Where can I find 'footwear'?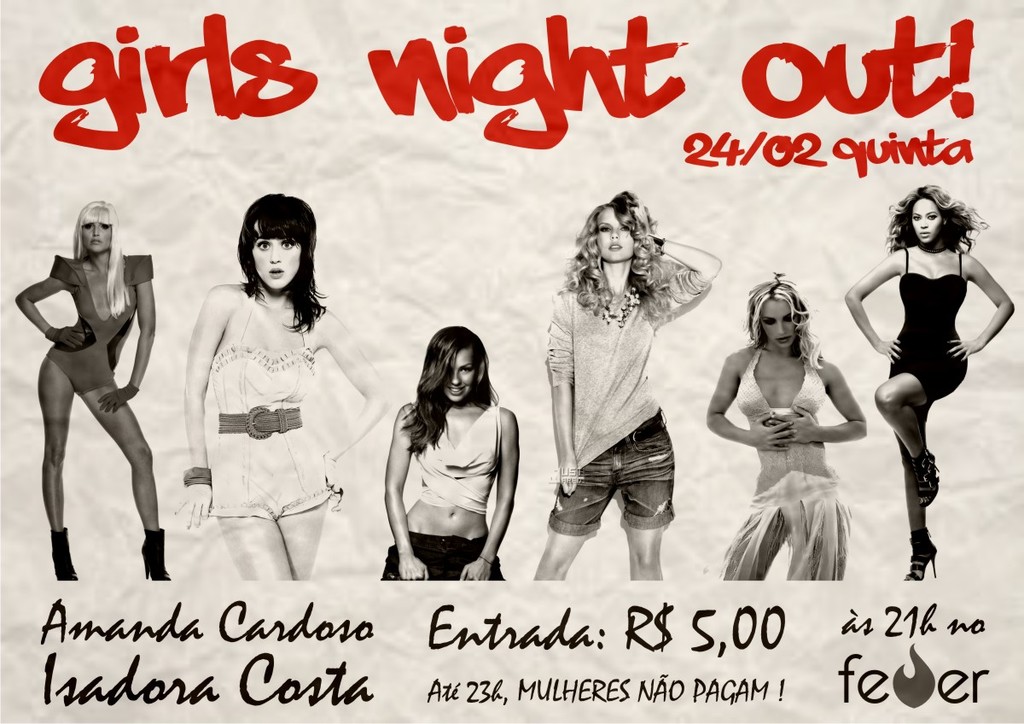
You can find it at (left=904, top=528, right=940, bottom=582).
